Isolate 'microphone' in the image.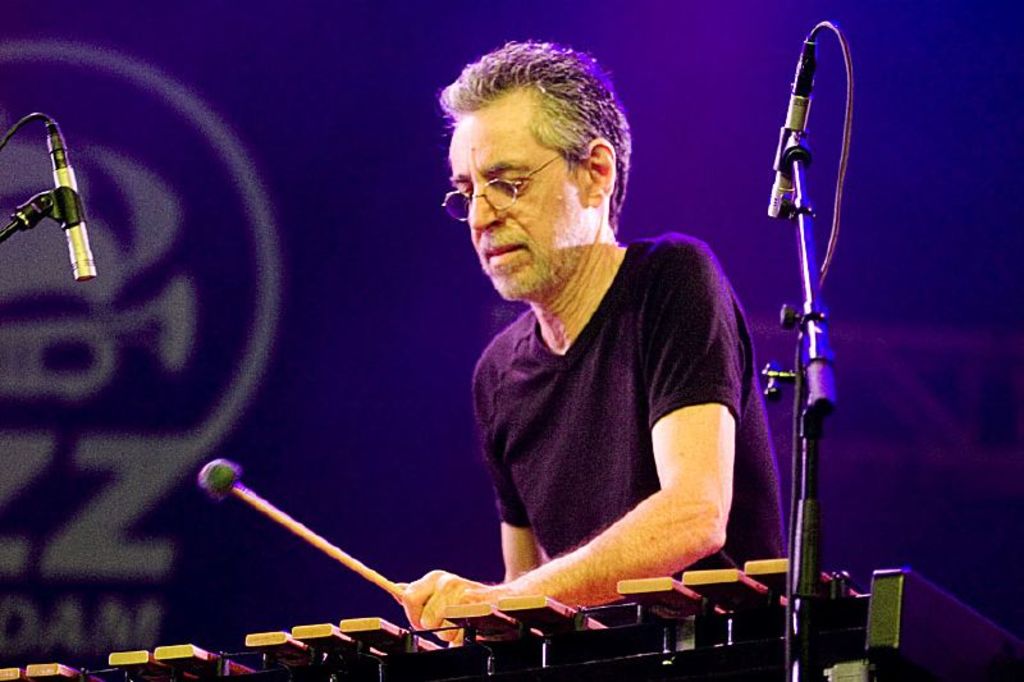
Isolated region: [x1=44, y1=123, x2=102, y2=280].
